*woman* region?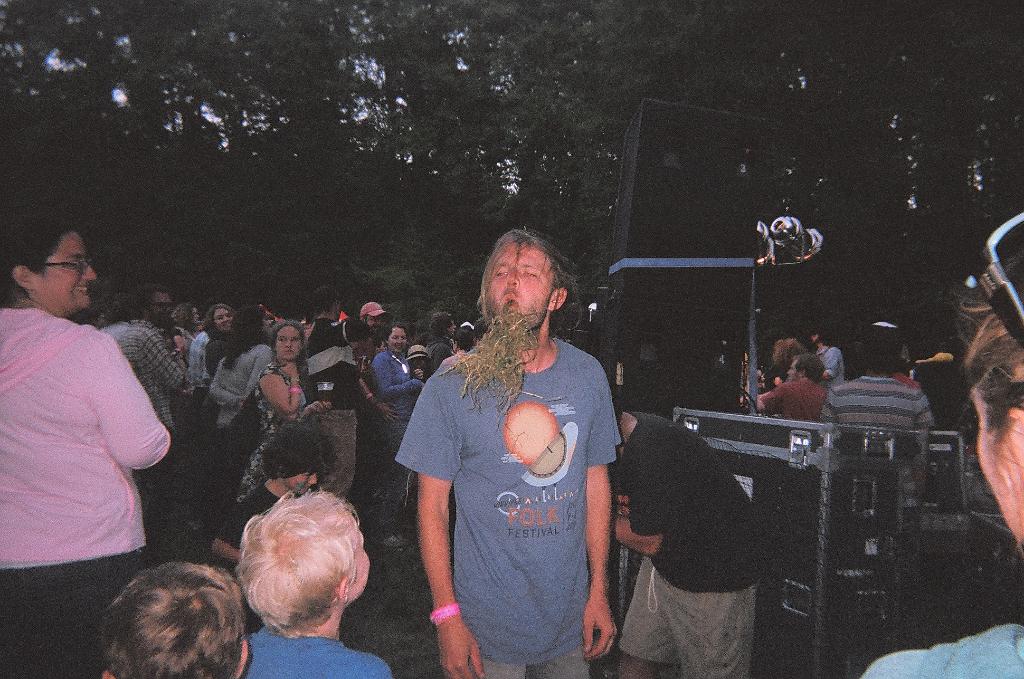
x1=371, y1=324, x2=419, y2=493
